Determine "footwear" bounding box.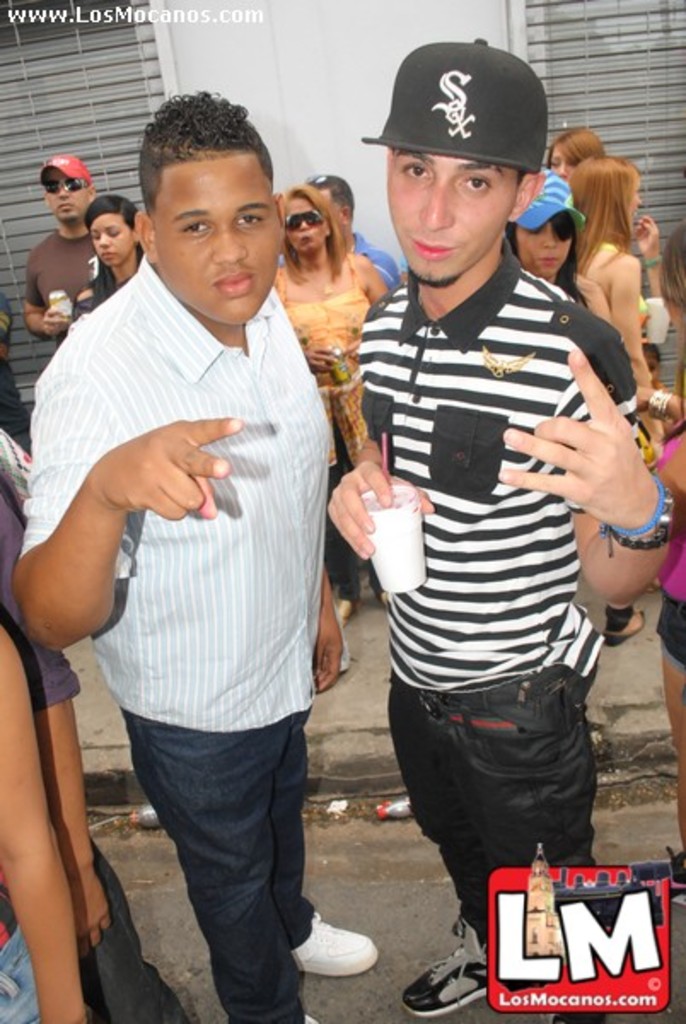
Determined: (left=601, top=602, right=643, bottom=645).
